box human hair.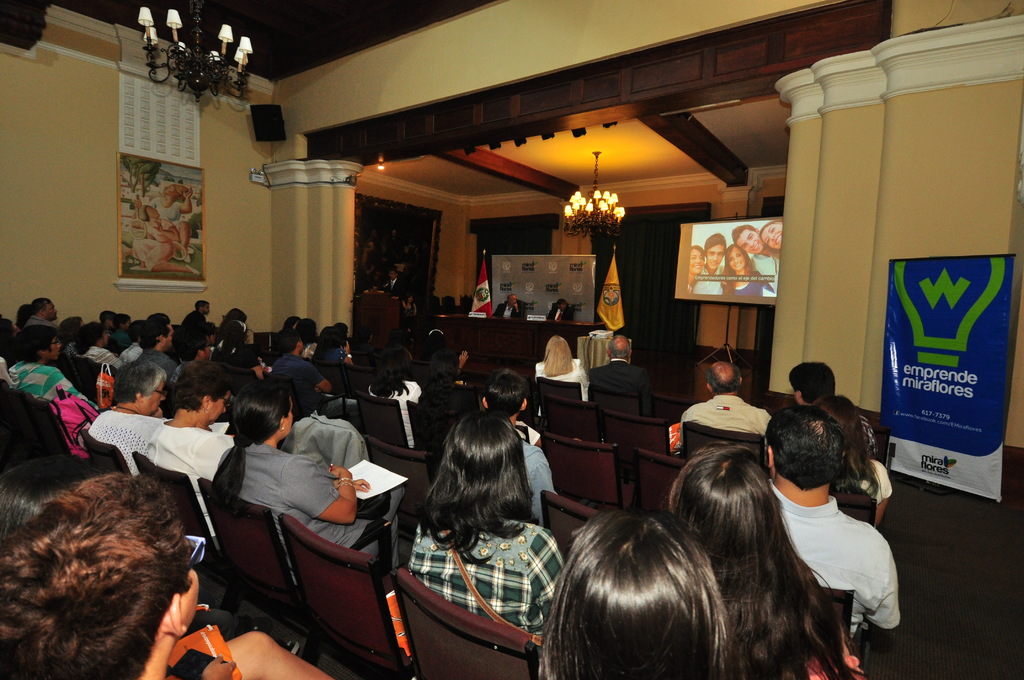
207 379 292 498.
